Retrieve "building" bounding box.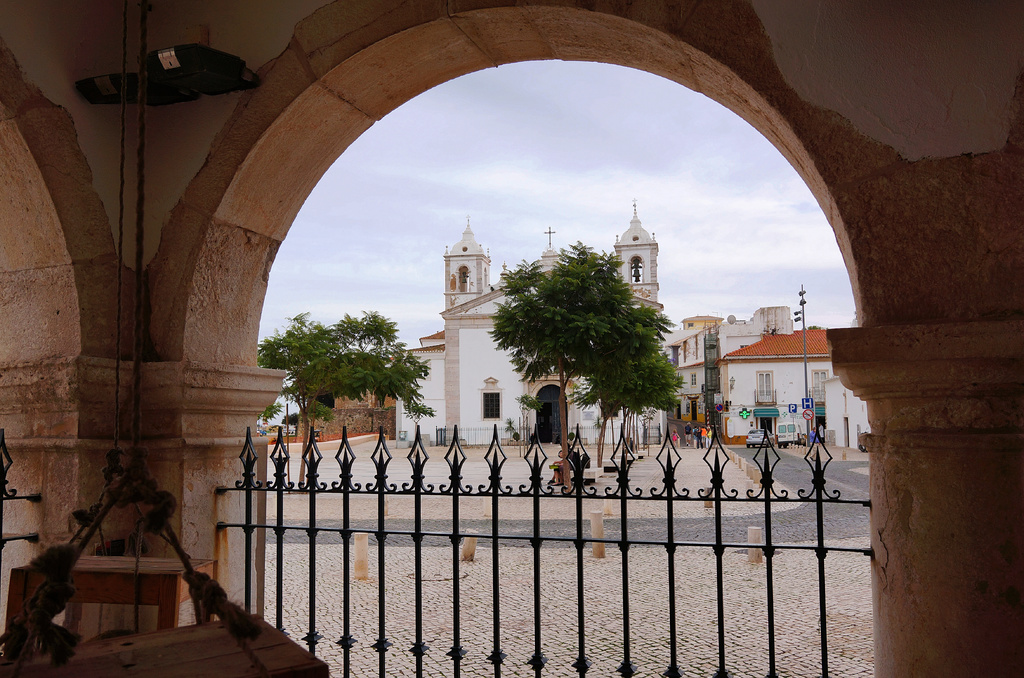
Bounding box: BBox(392, 198, 662, 445).
